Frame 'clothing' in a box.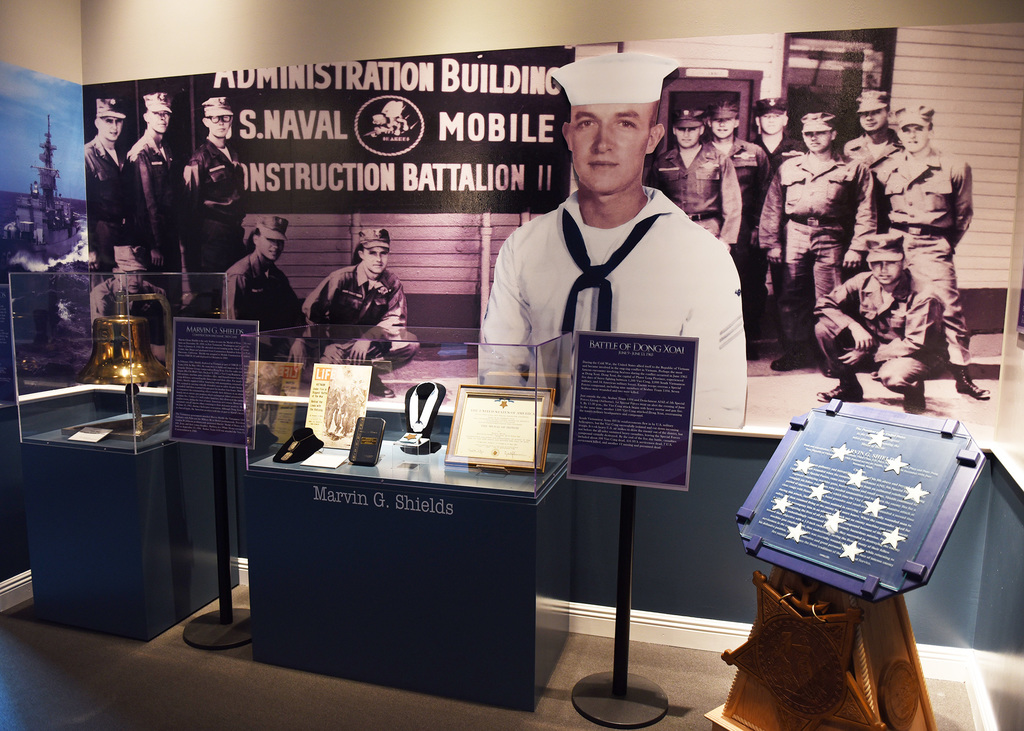
select_region(869, 143, 974, 367).
